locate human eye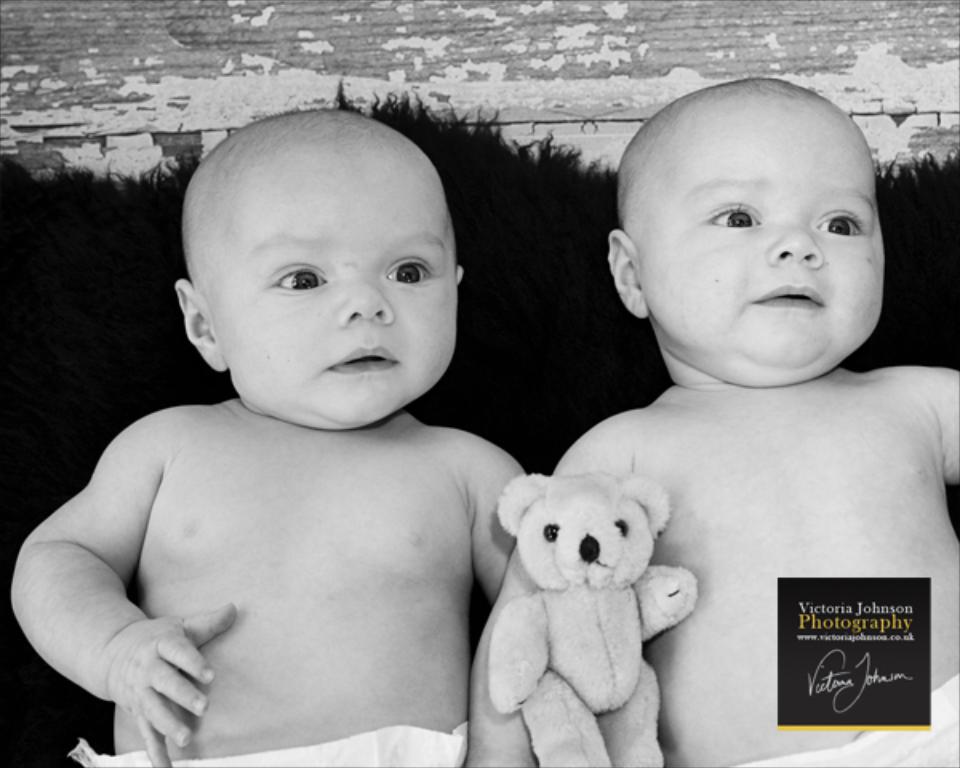
Rect(699, 200, 763, 234)
